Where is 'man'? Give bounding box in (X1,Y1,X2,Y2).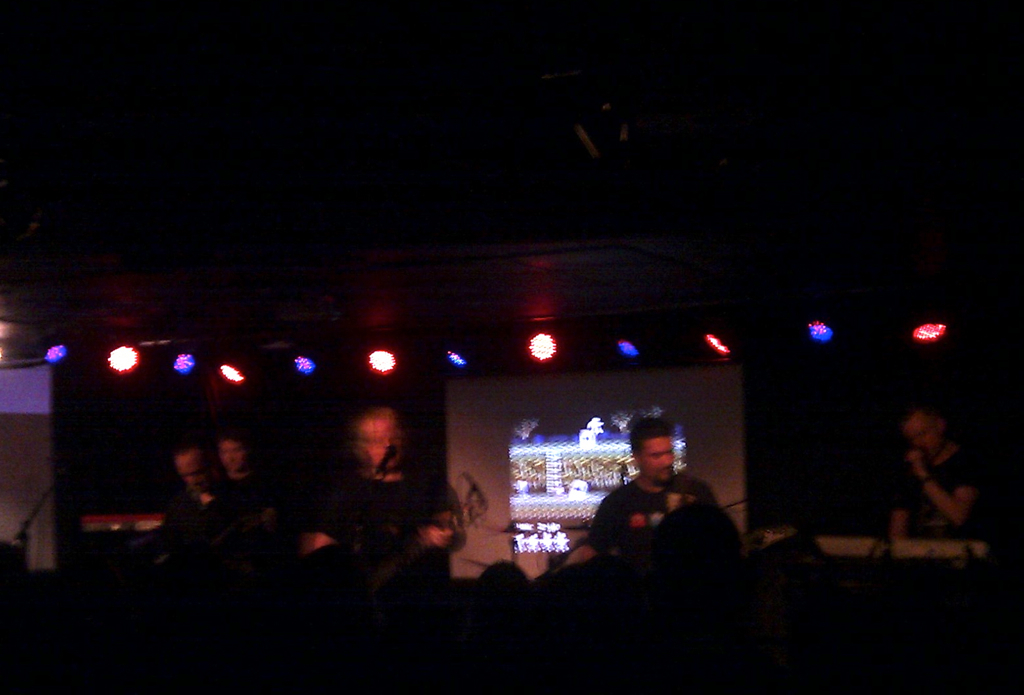
(892,399,985,538).
